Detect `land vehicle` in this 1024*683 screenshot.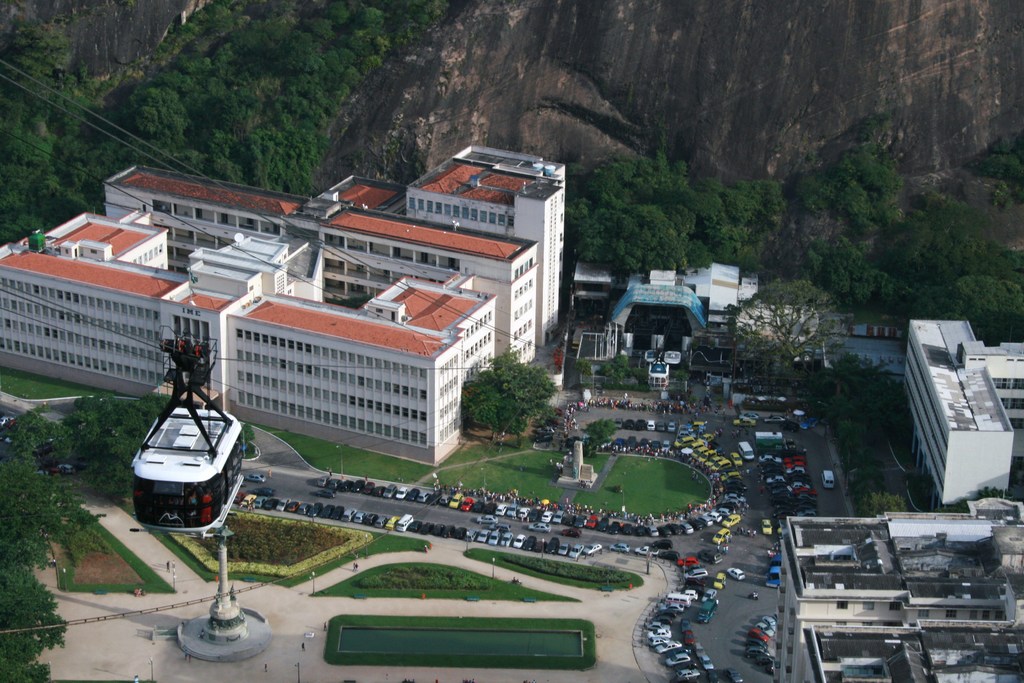
Detection: (x1=632, y1=522, x2=646, y2=537).
